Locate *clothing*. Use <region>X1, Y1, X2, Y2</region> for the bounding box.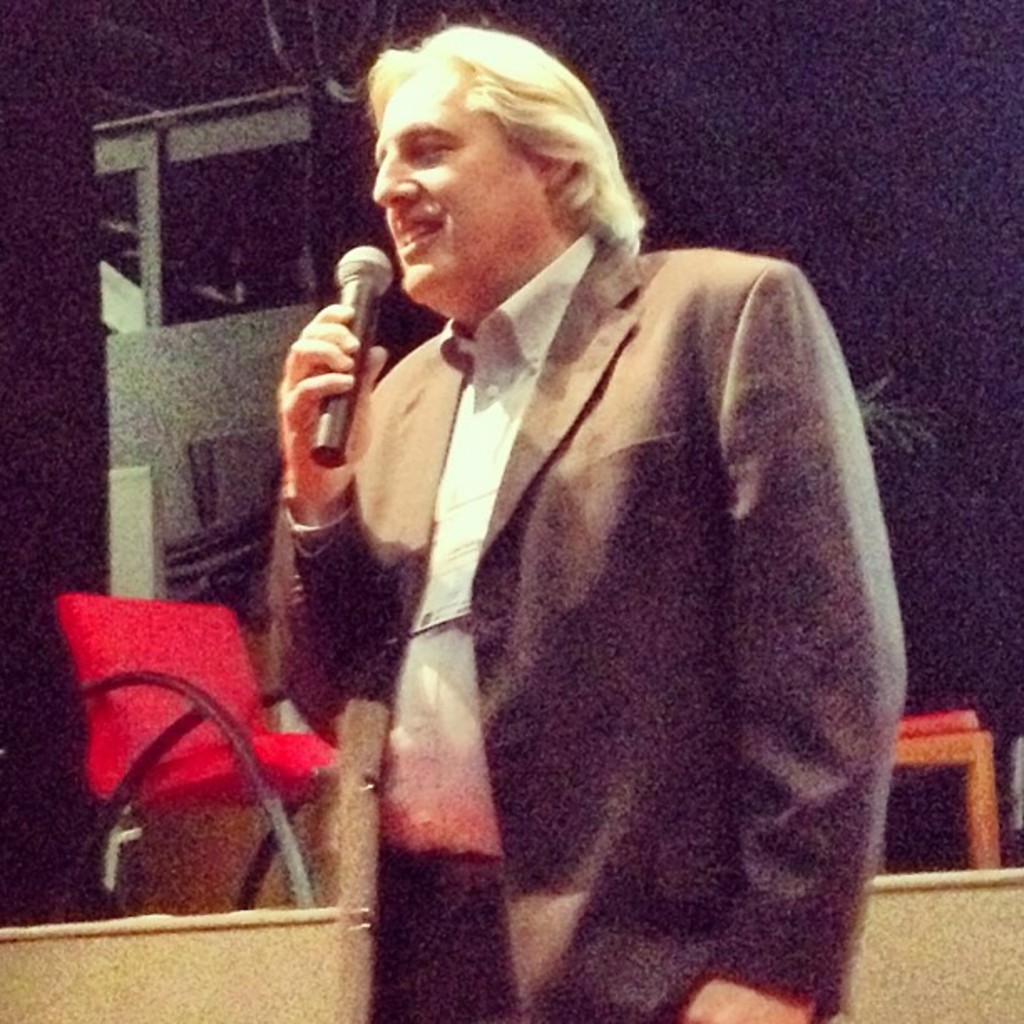
<region>254, 221, 925, 1022</region>.
